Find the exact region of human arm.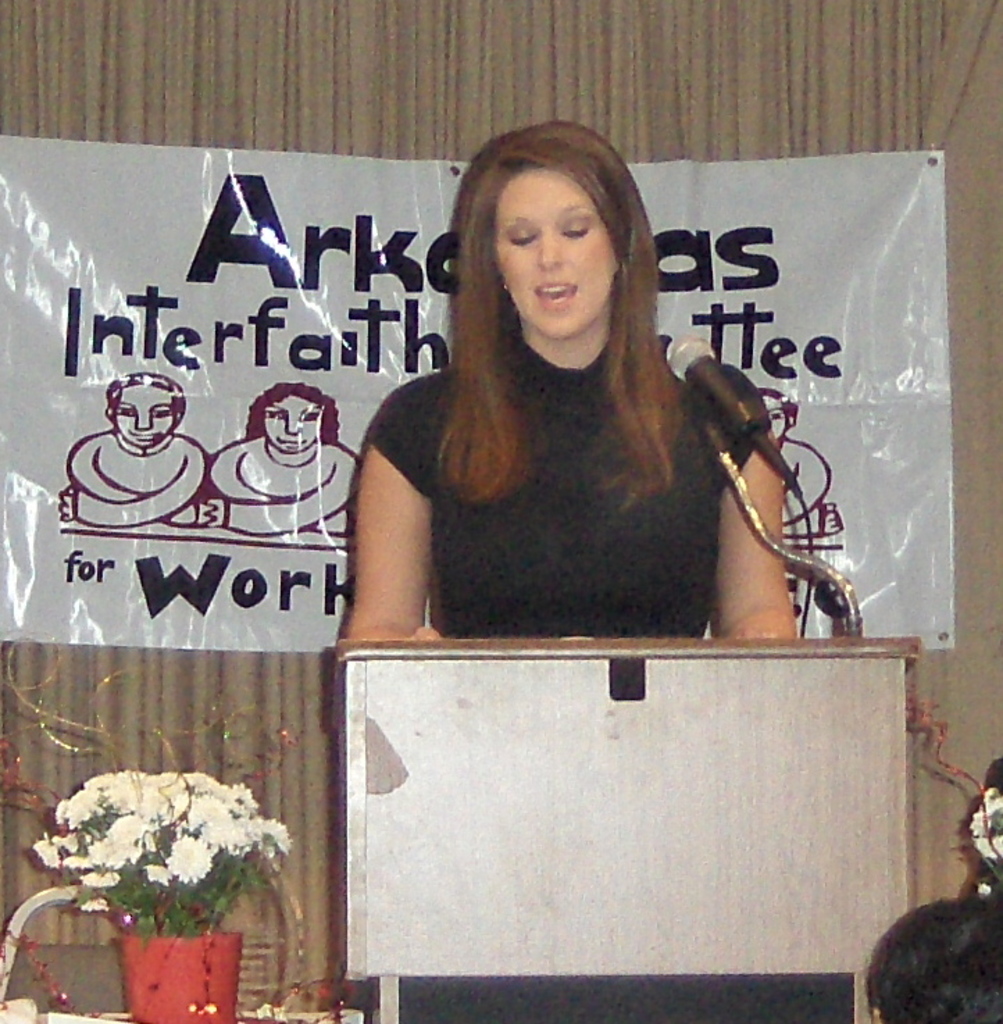
Exact region: <box>58,454,203,529</box>.
